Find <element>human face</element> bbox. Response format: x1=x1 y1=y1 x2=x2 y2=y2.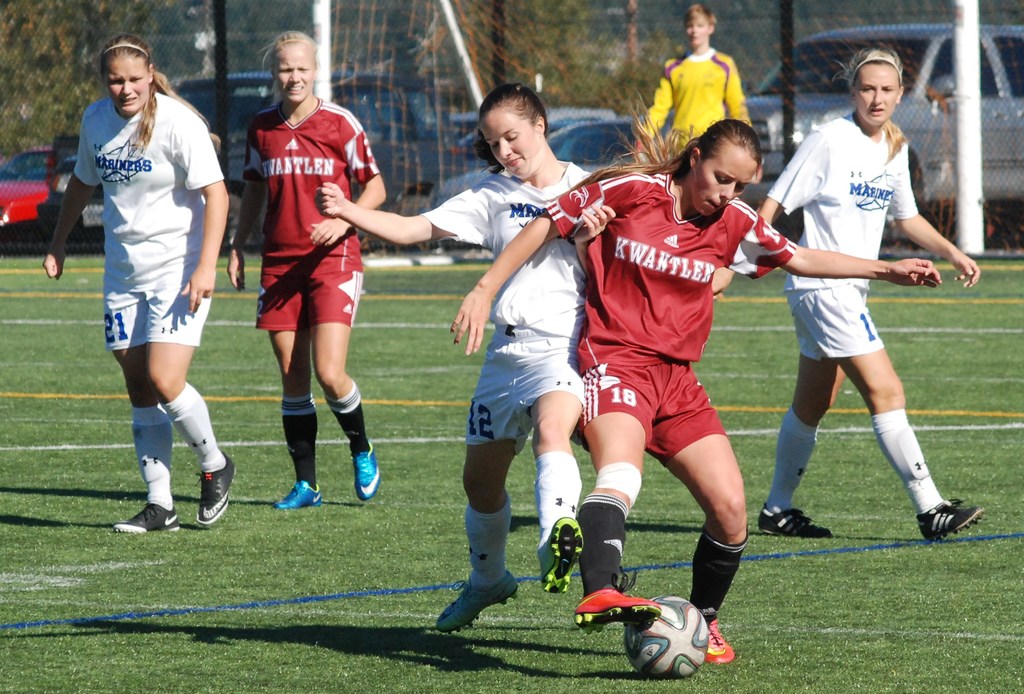
x1=273 y1=42 x2=320 y2=104.
